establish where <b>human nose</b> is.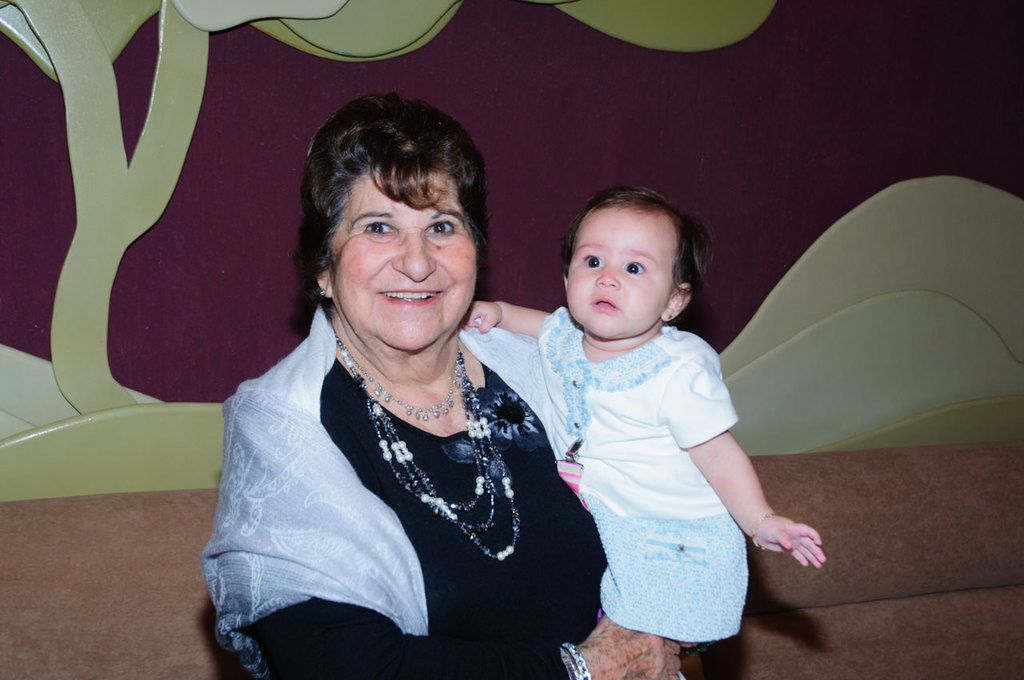
Established at crop(597, 259, 619, 290).
